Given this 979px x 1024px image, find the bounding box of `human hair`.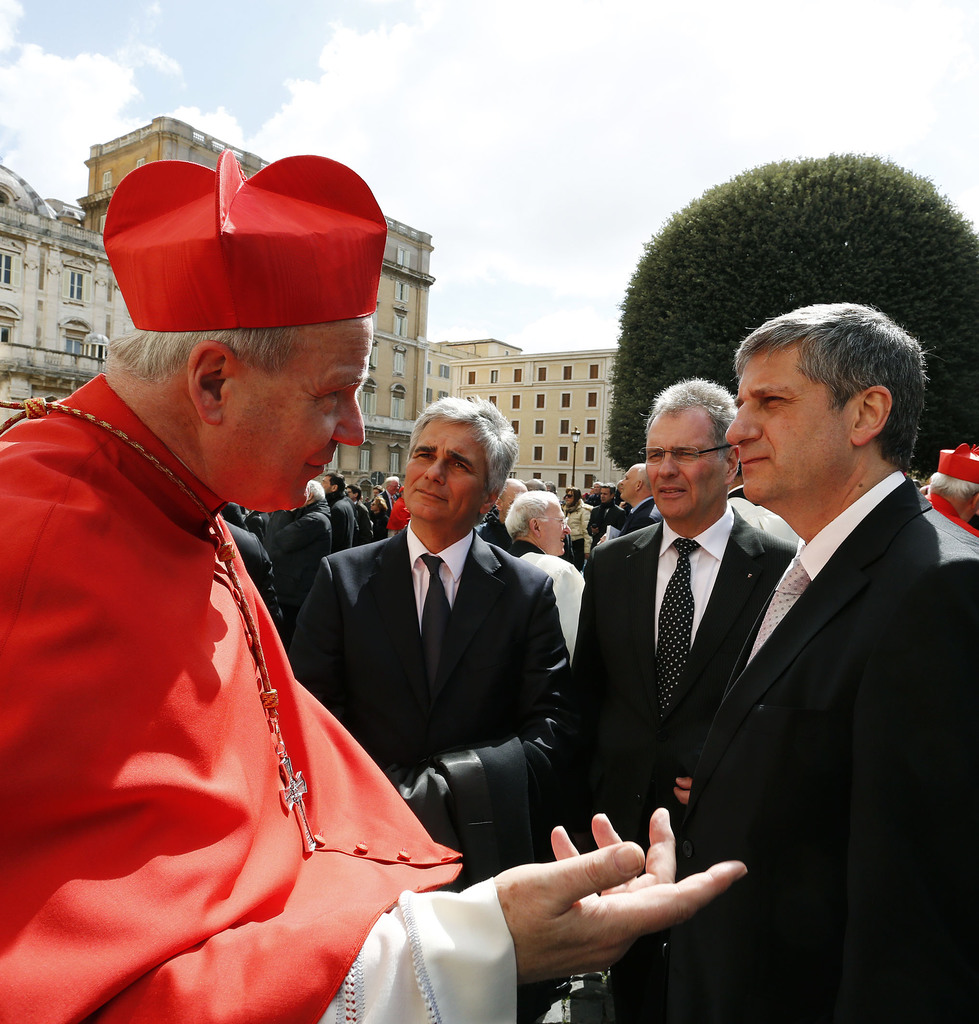
<region>925, 462, 978, 504</region>.
